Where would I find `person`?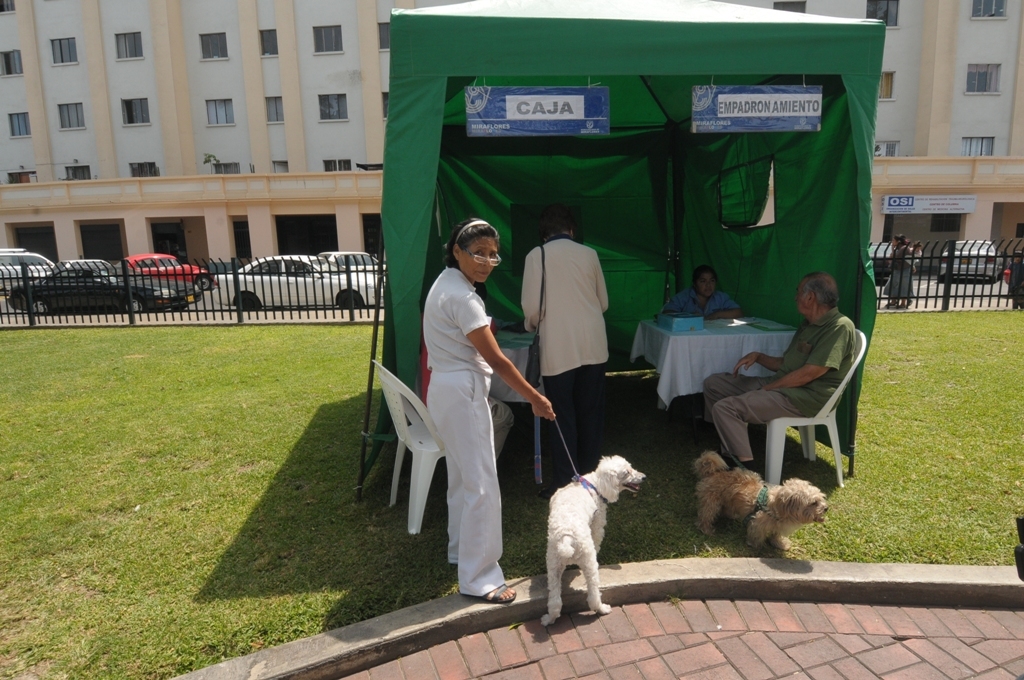
At {"x1": 702, "y1": 269, "x2": 859, "y2": 471}.
